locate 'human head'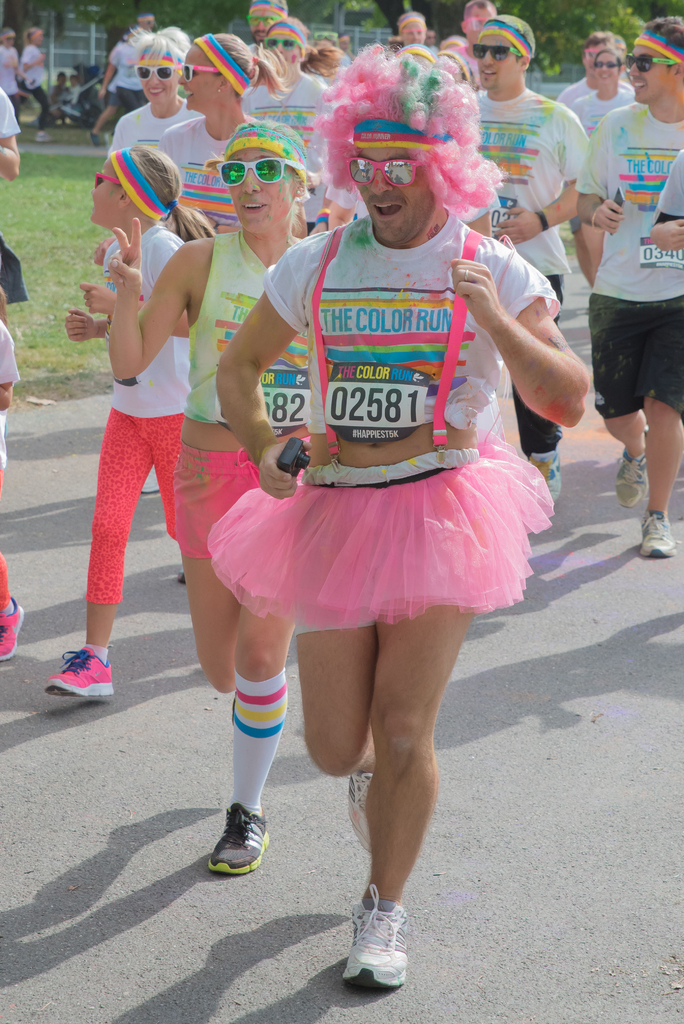
[391, 44, 437, 70]
